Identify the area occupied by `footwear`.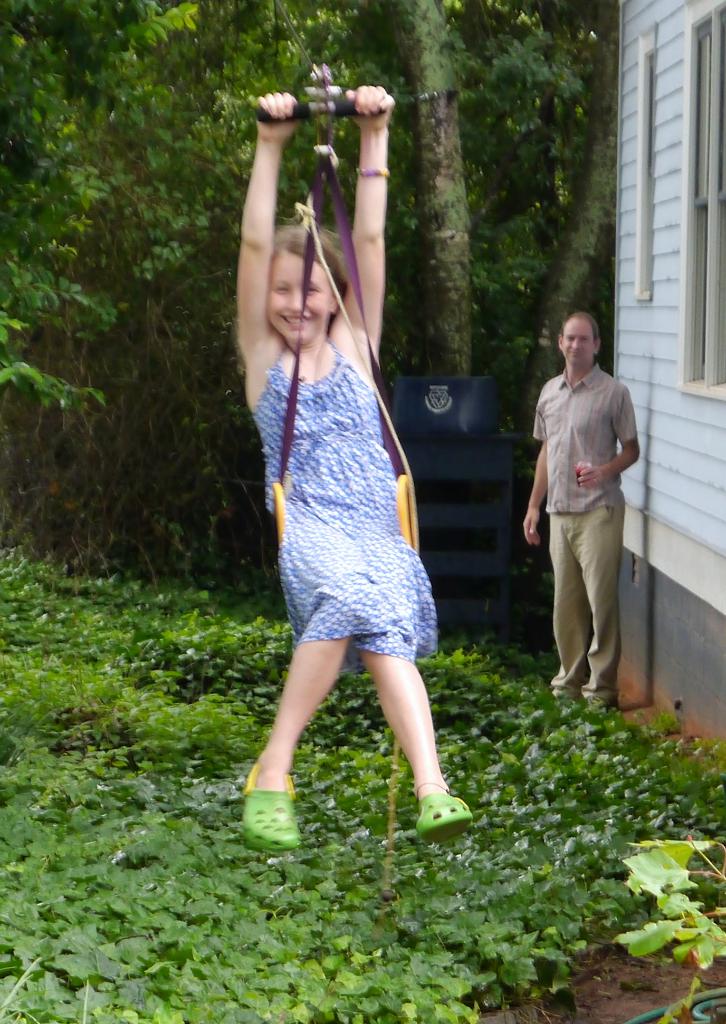
Area: select_region(244, 764, 307, 851).
